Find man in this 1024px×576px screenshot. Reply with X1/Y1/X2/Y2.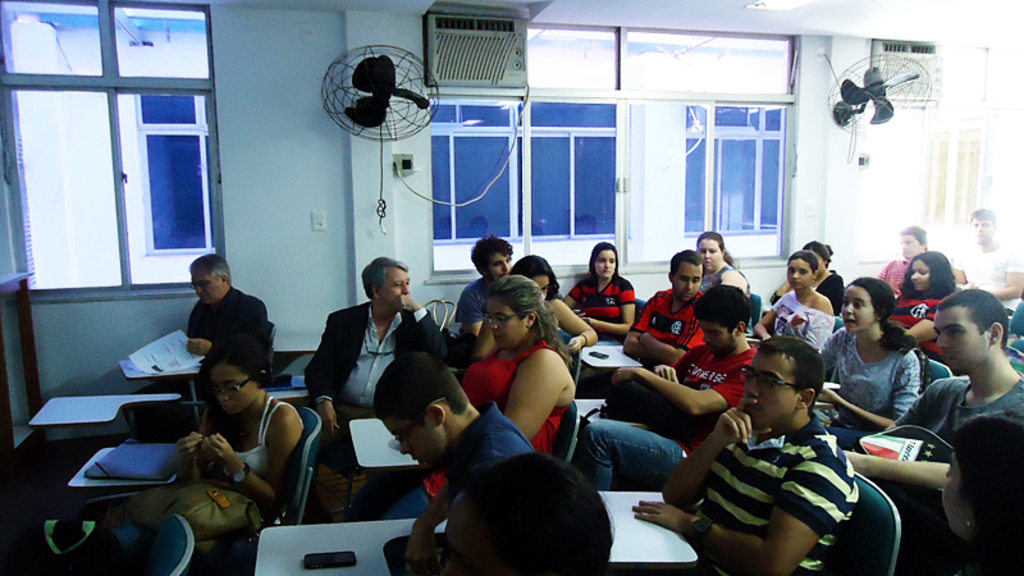
842/288/1023/575.
